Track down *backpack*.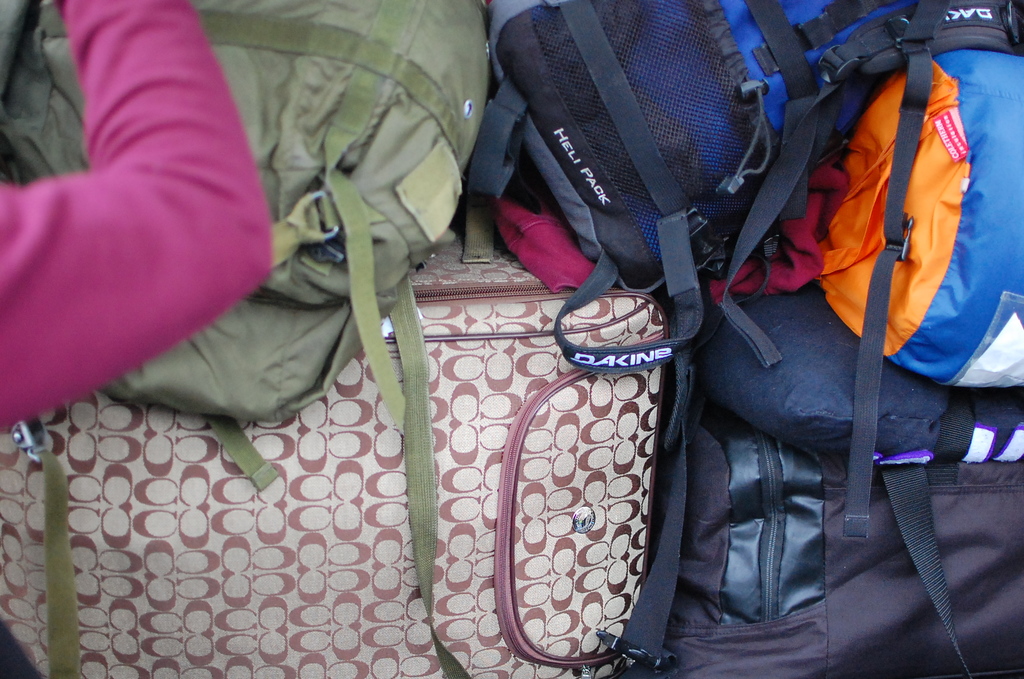
Tracked to box=[582, 435, 1023, 678].
